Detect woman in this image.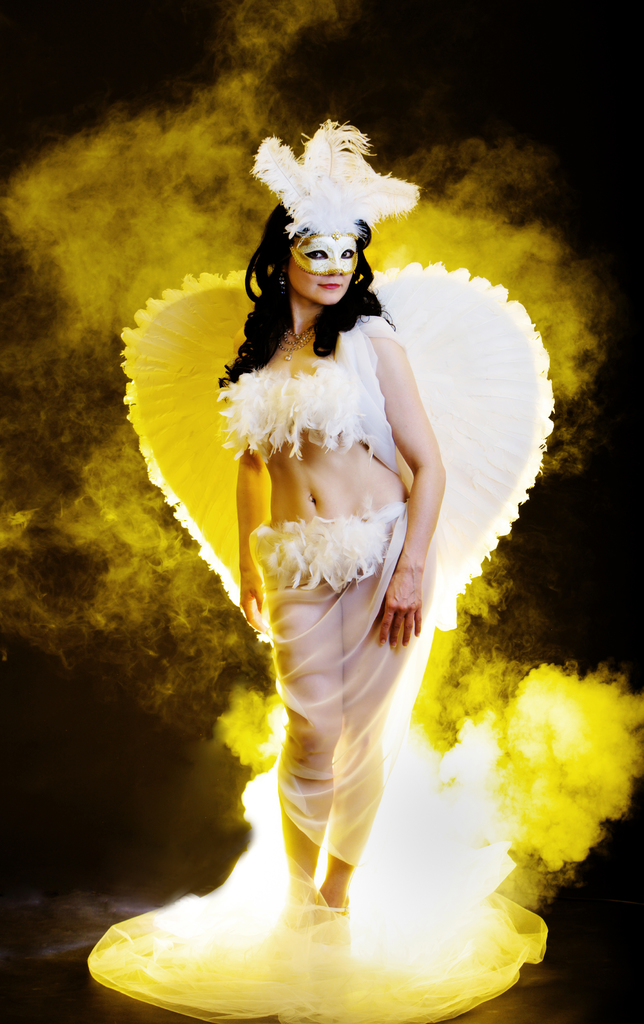
Detection: Rect(110, 120, 455, 881).
